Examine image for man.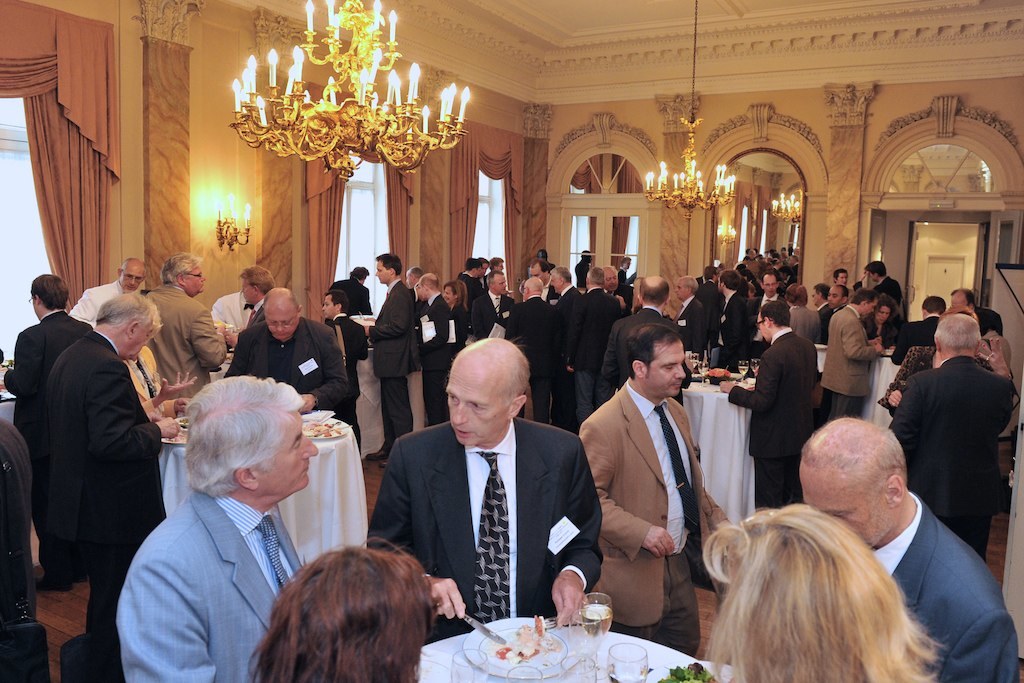
Examination result: (673, 272, 705, 358).
